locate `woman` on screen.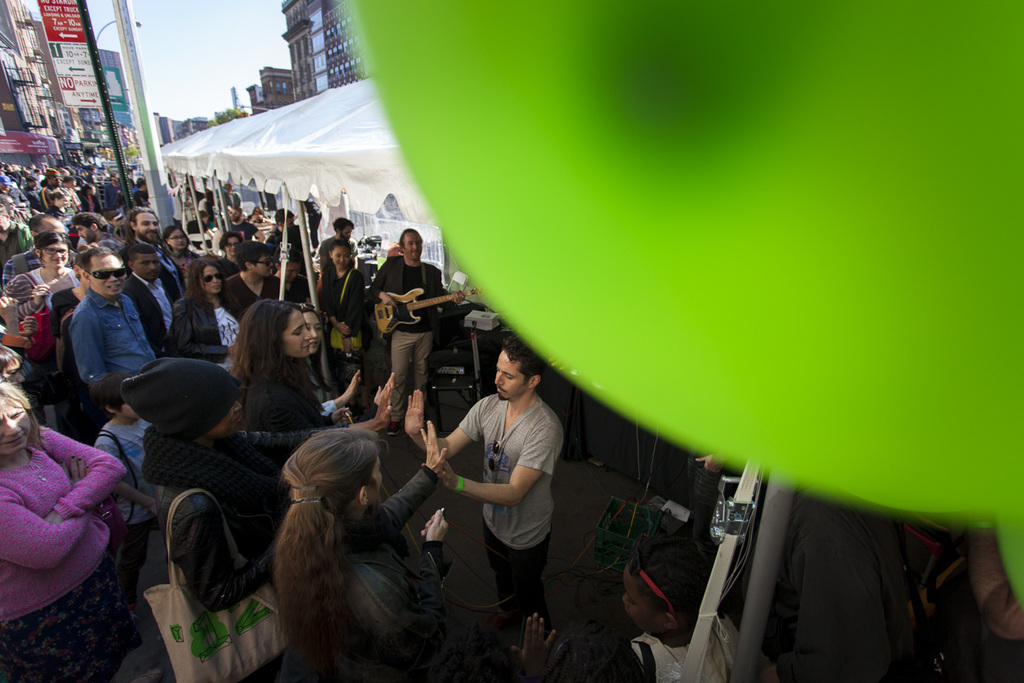
On screen at x1=0 y1=381 x2=121 y2=682.
